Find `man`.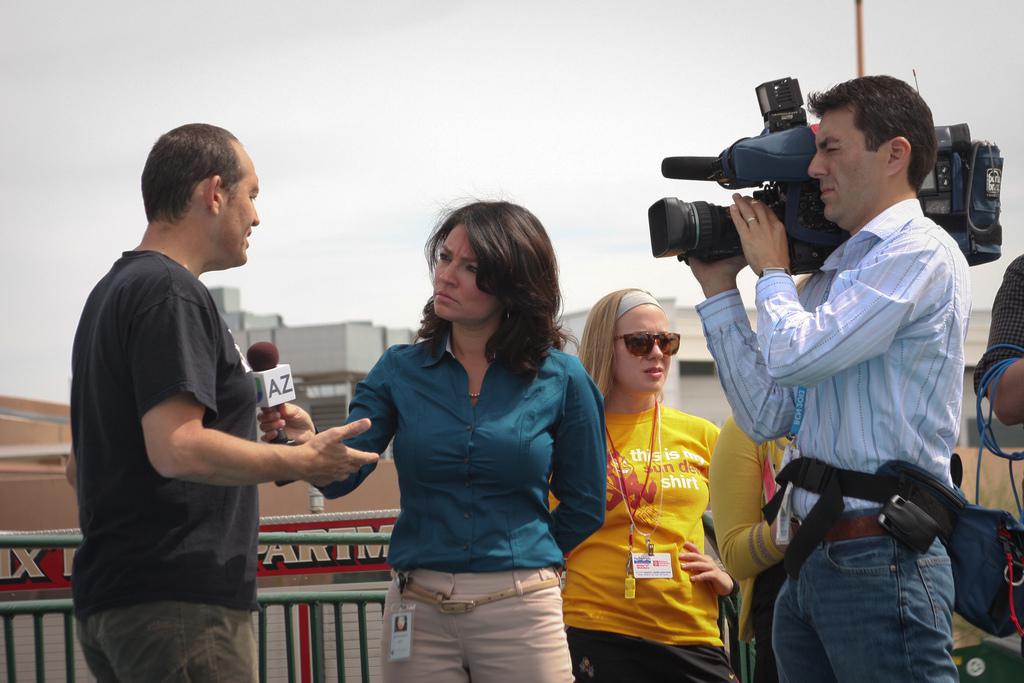
x1=714, y1=65, x2=987, y2=680.
